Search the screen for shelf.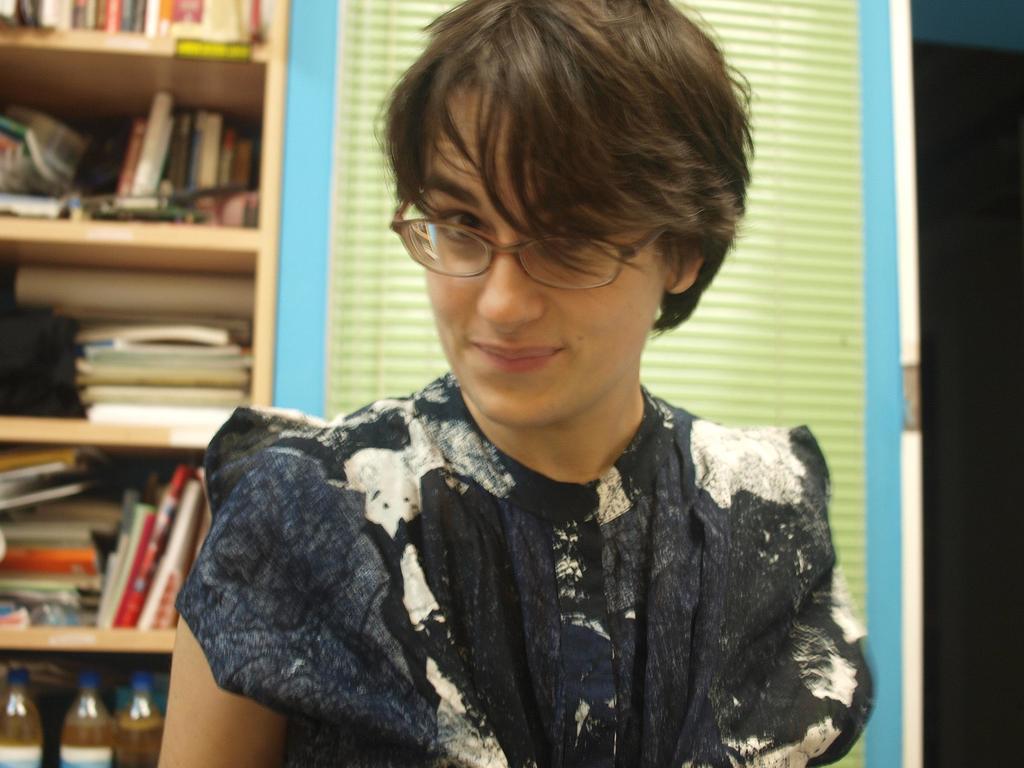
Found at (0,0,271,54).
